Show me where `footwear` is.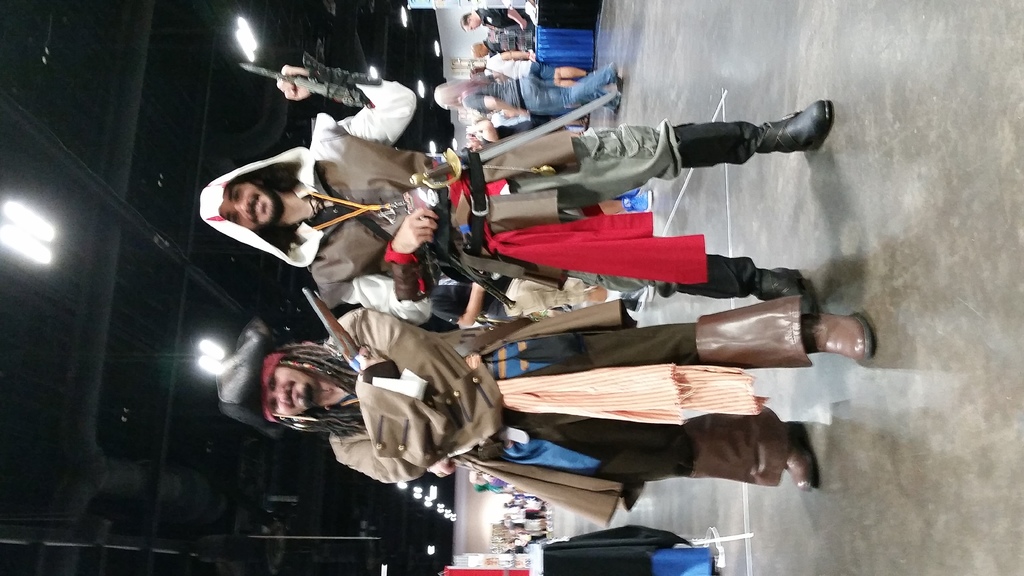
`footwear` is at l=759, t=262, r=820, b=309.
